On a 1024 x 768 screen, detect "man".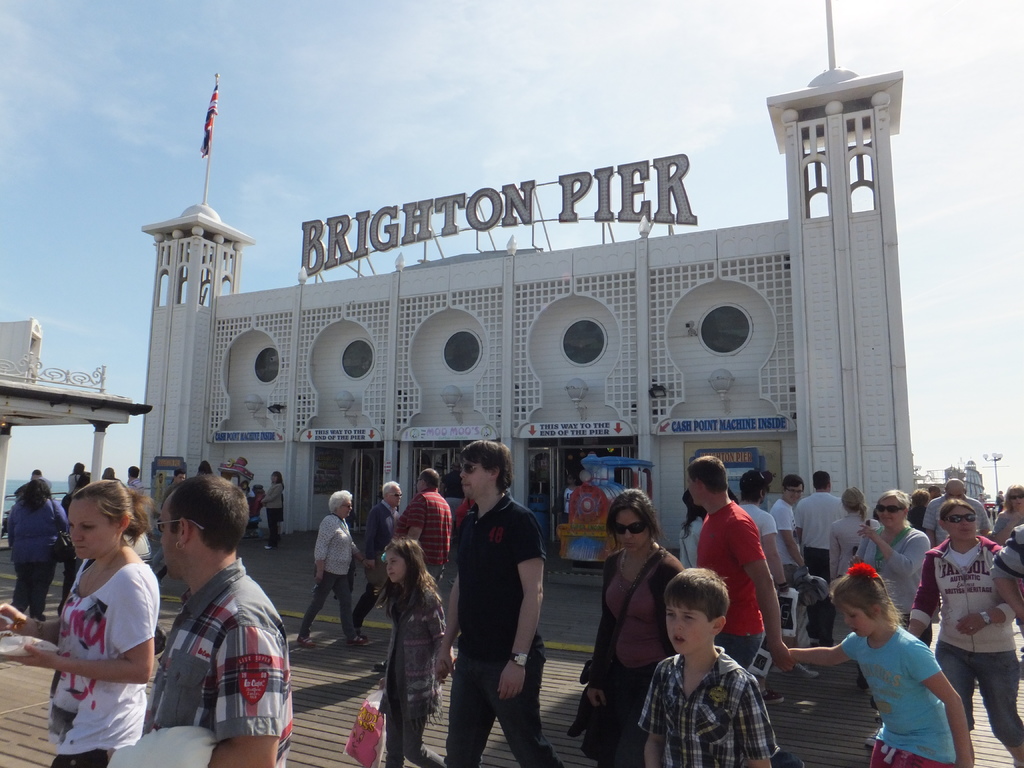
pyautogui.locateOnScreen(794, 468, 848, 646).
